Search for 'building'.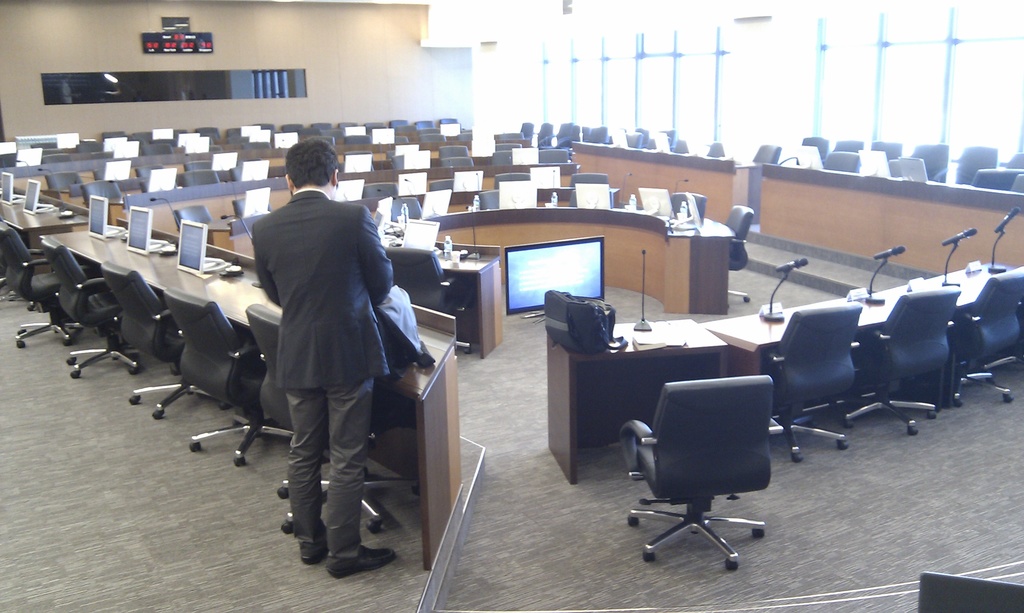
Found at box(0, 0, 1023, 612).
